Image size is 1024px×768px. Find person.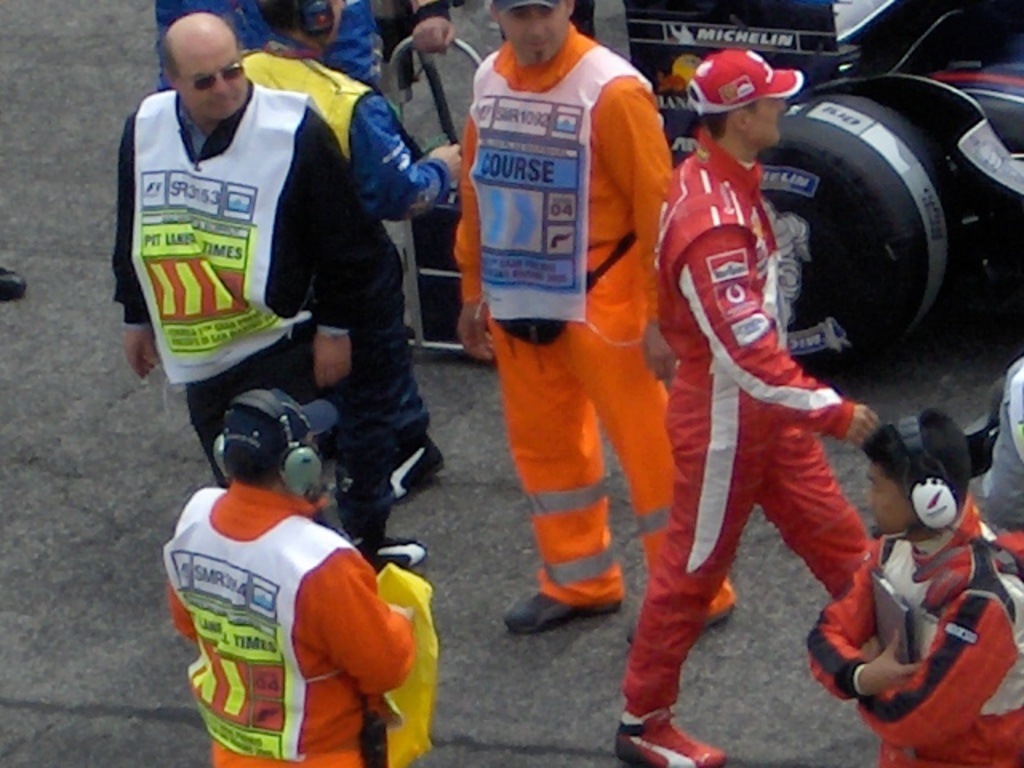
pyautogui.locateOnScreen(152, 0, 400, 94).
